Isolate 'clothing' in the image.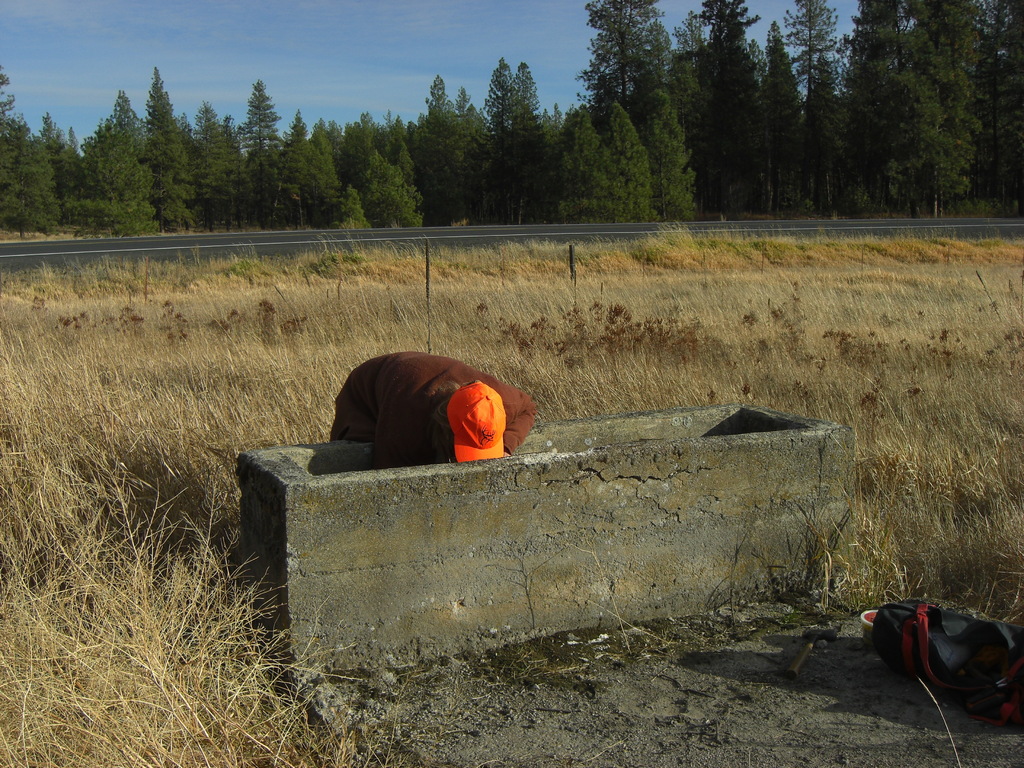
Isolated region: detection(337, 358, 524, 466).
